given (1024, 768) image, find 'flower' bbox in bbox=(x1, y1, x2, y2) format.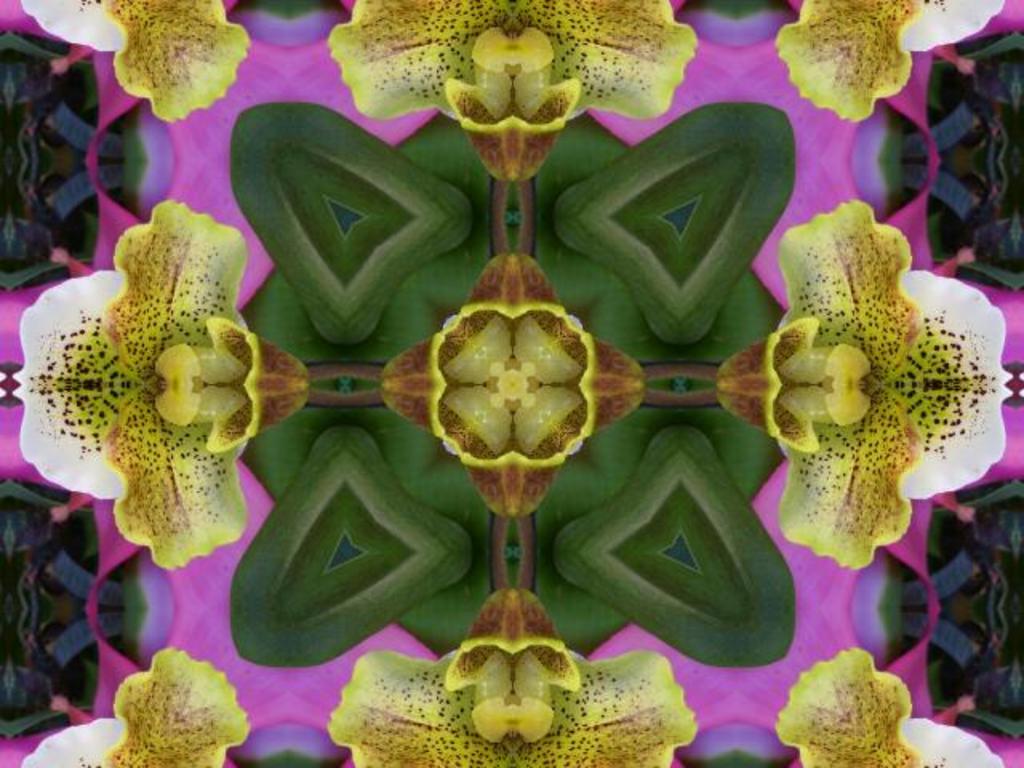
bbox=(14, 645, 253, 766).
